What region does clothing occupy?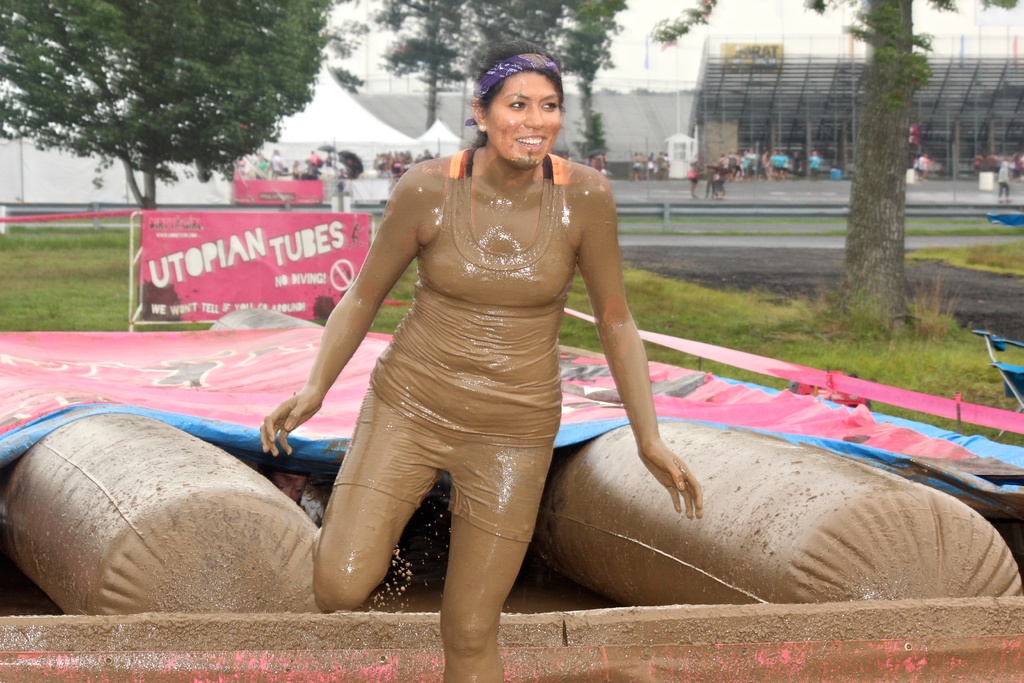
<bbox>973, 156, 982, 169</bbox>.
